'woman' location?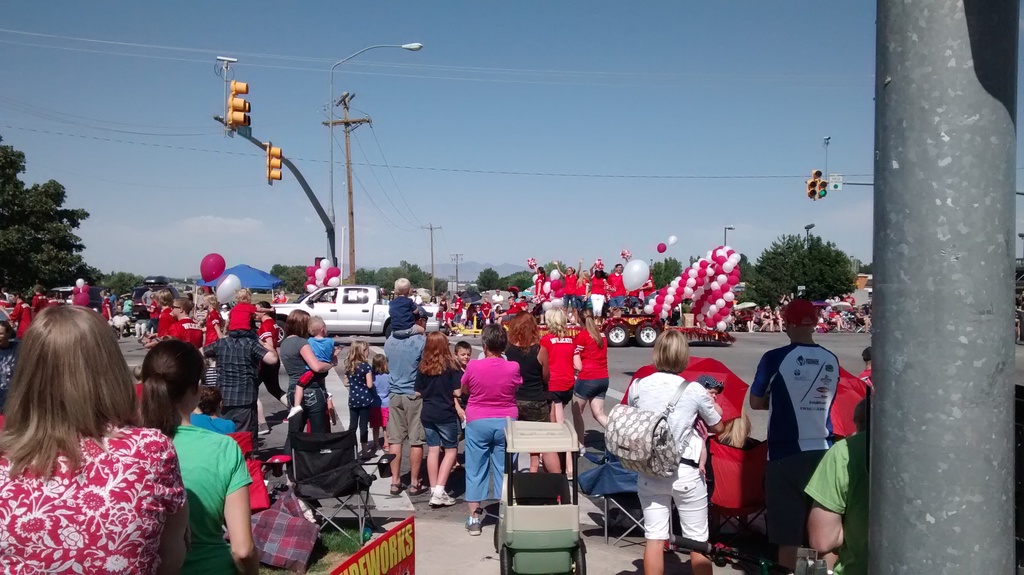
[626, 327, 721, 574]
